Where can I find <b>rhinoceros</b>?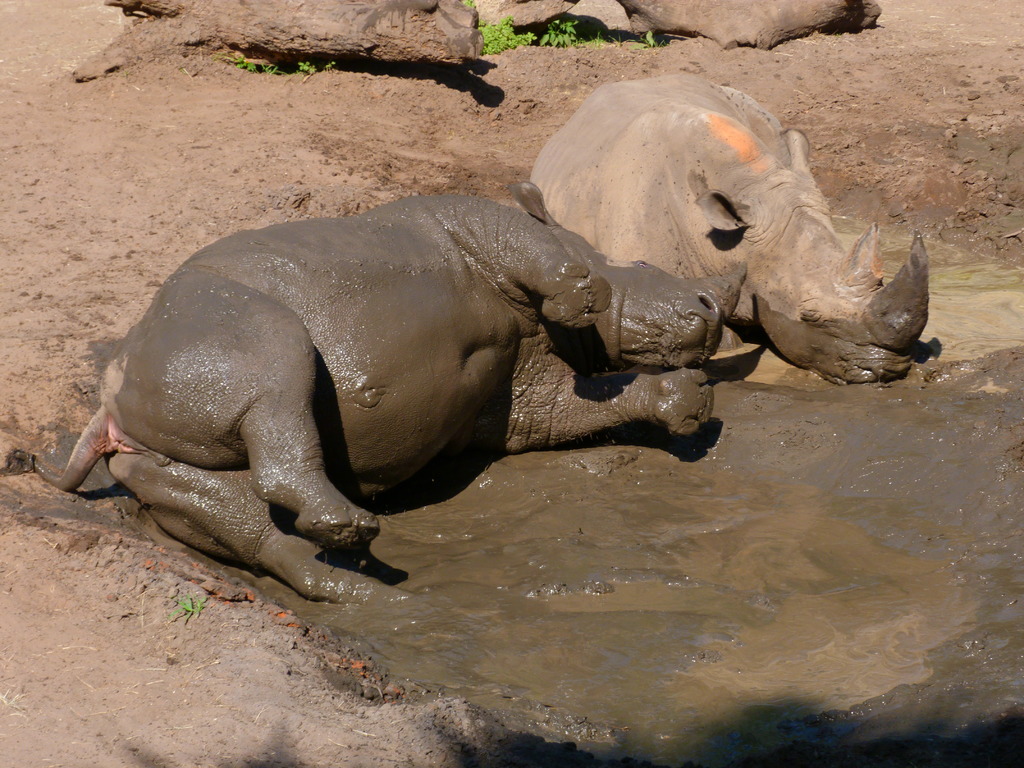
You can find it at {"left": 0, "top": 182, "right": 731, "bottom": 609}.
